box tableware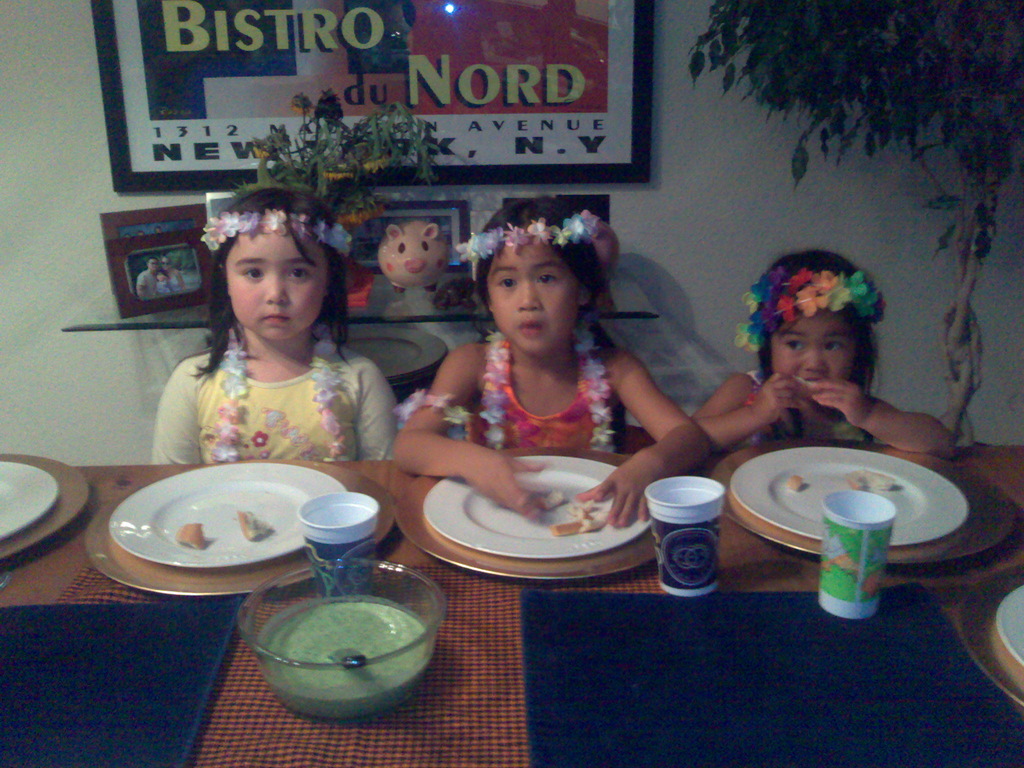
<bbox>102, 461, 349, 573</bbox>
